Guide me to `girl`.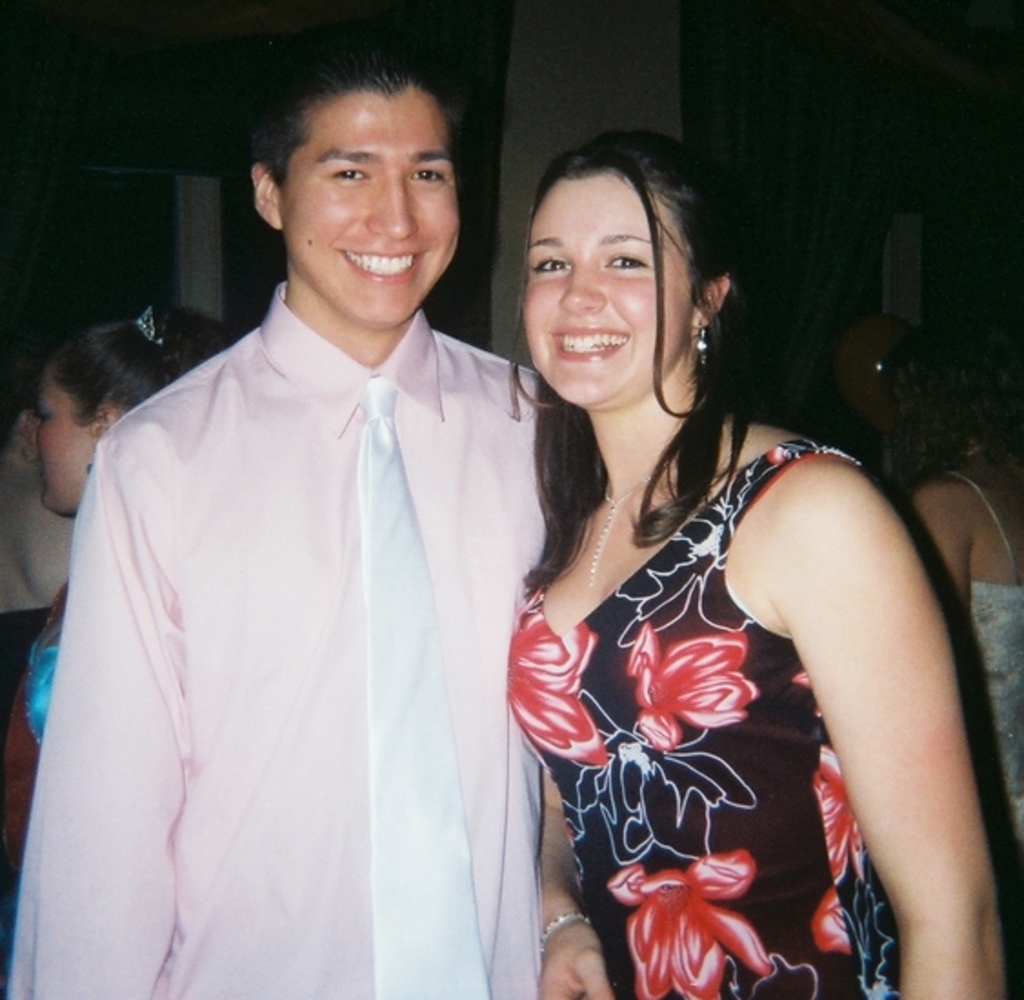
Guidance: locate(495, 111, 1011, 998).
